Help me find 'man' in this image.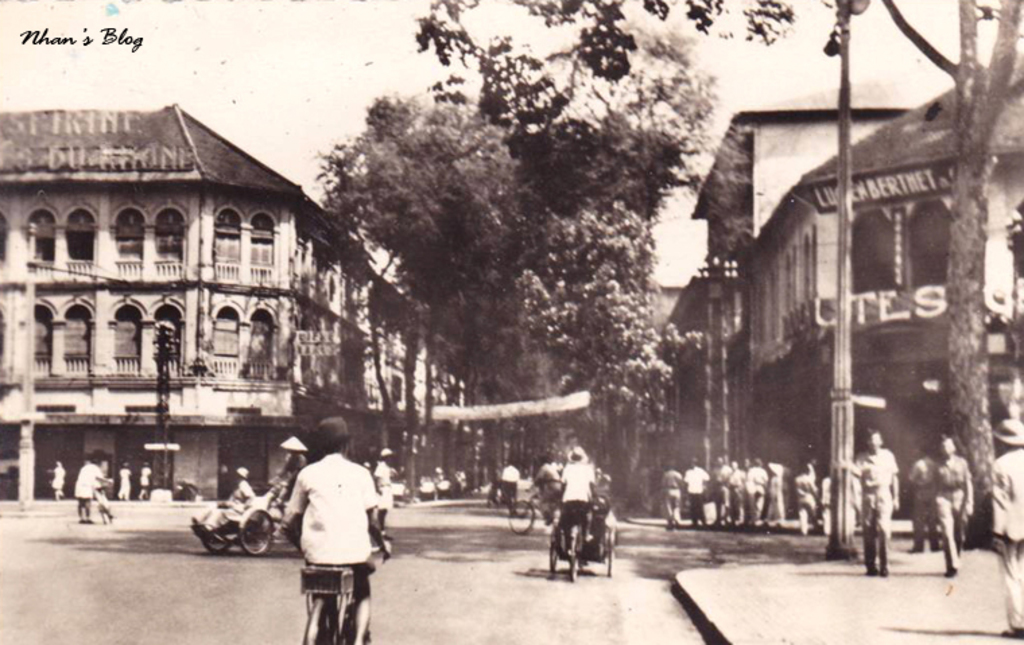
Found it: <box>927,431,975,575</box>.
